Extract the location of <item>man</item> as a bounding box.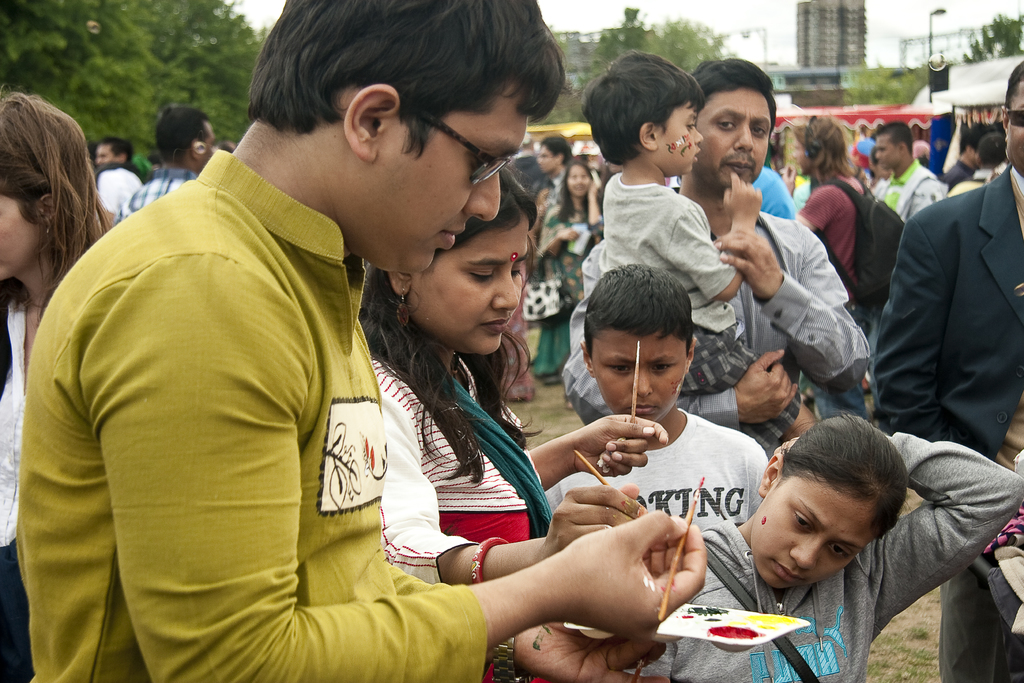
16, 0, 705, 682.
